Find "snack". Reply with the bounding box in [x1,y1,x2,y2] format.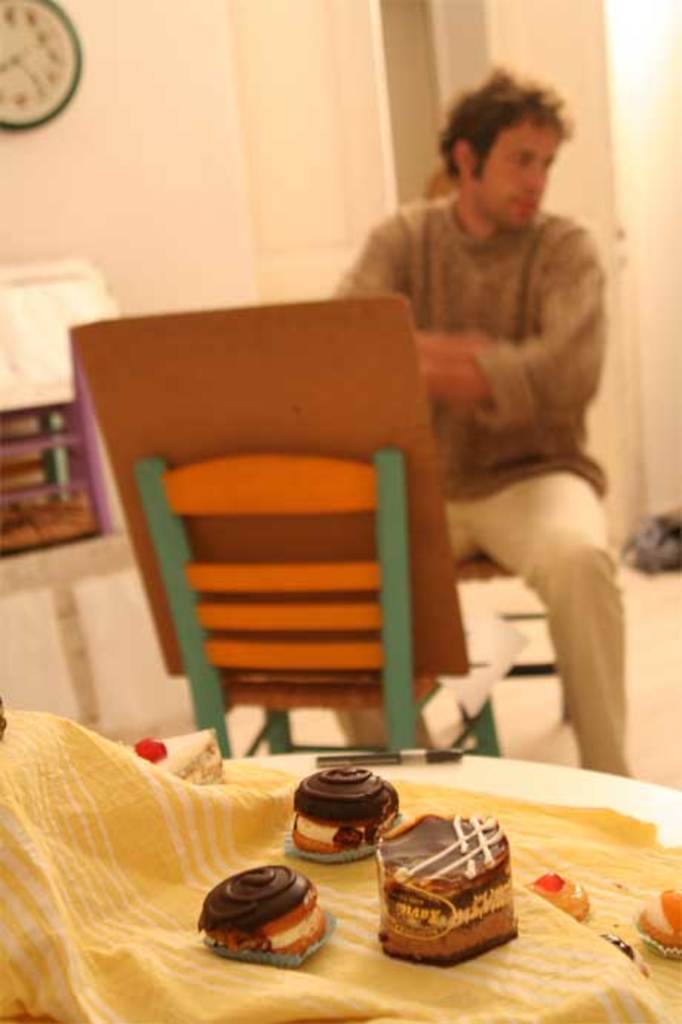
[384,812,517,960].
